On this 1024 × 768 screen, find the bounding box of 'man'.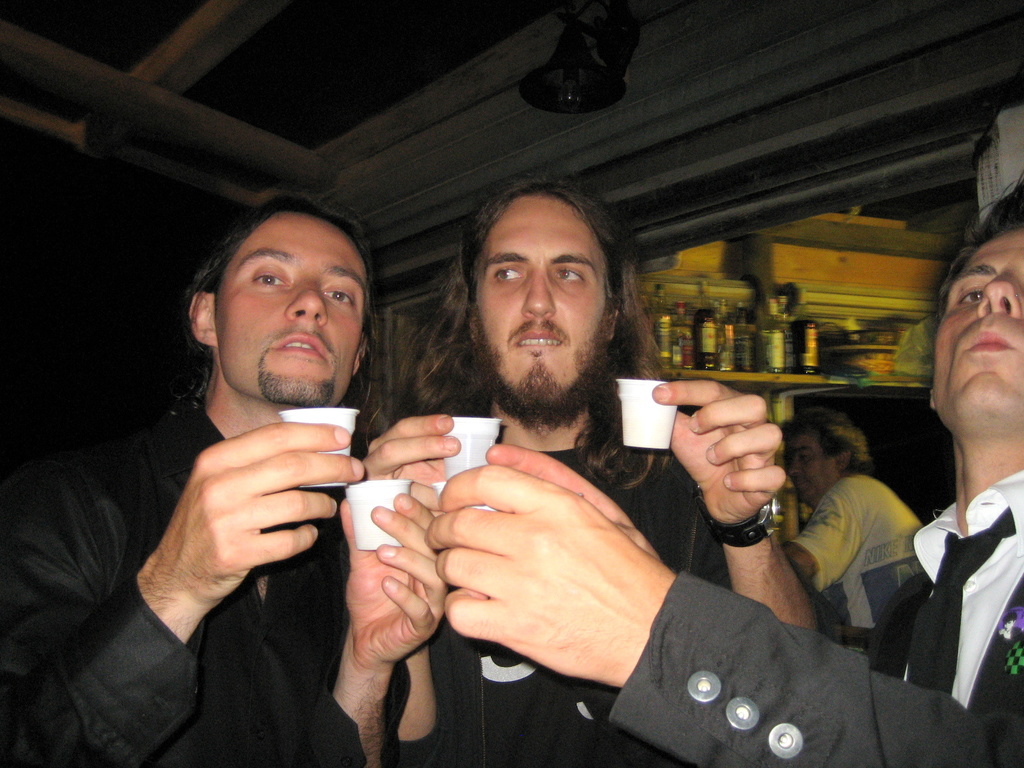
Bounding box: l=0, t=193, r=449, b=767.
